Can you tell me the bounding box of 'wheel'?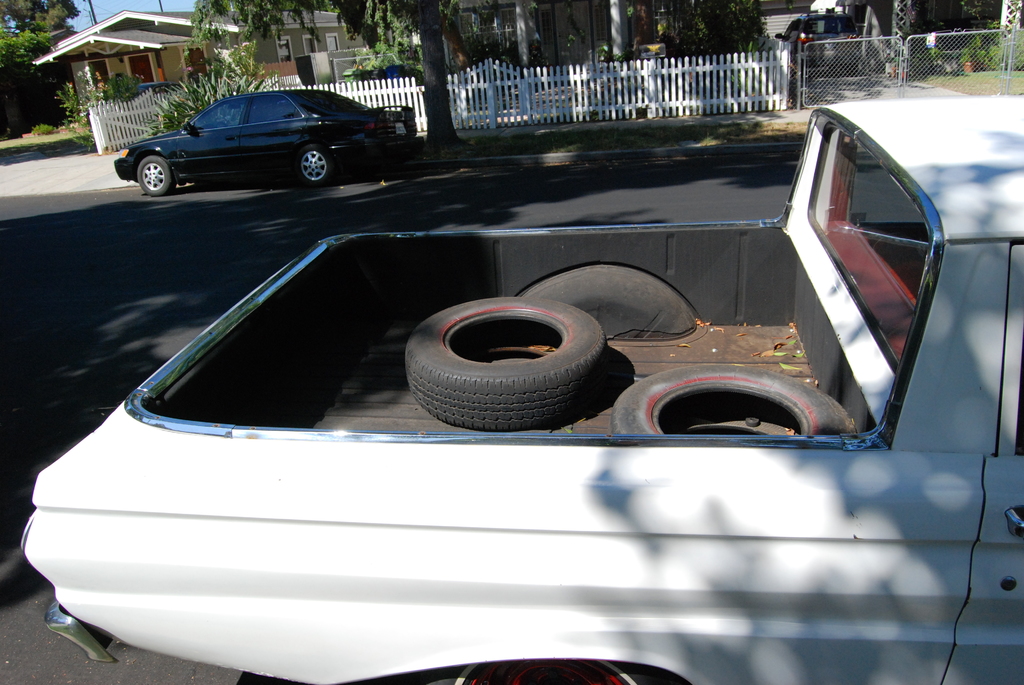
Rect(395, 294, 611, 431).
